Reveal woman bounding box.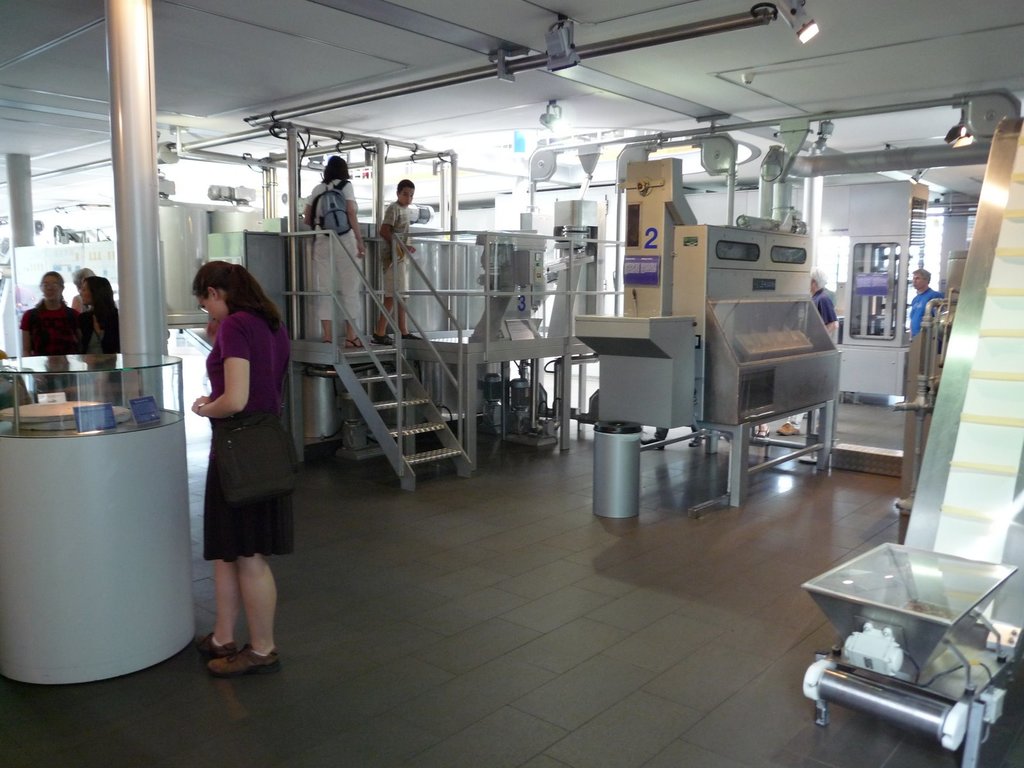
Revealed: 73/279/120/408.
